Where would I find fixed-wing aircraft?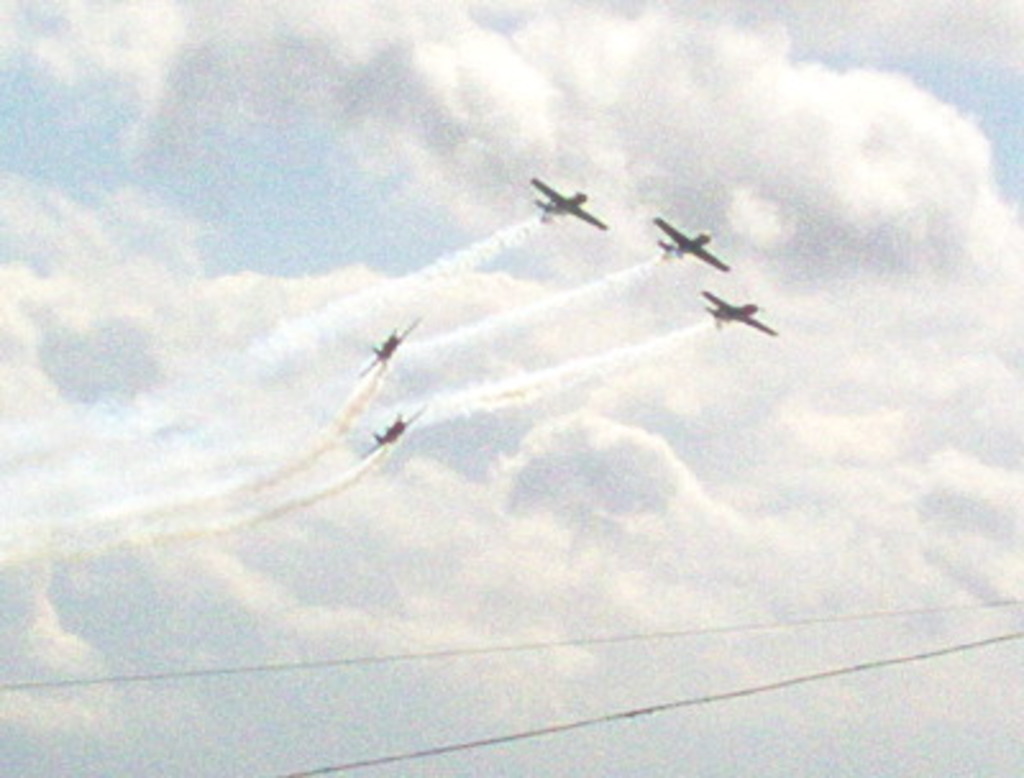
At <region>351, 315, 415, 376</region>.
